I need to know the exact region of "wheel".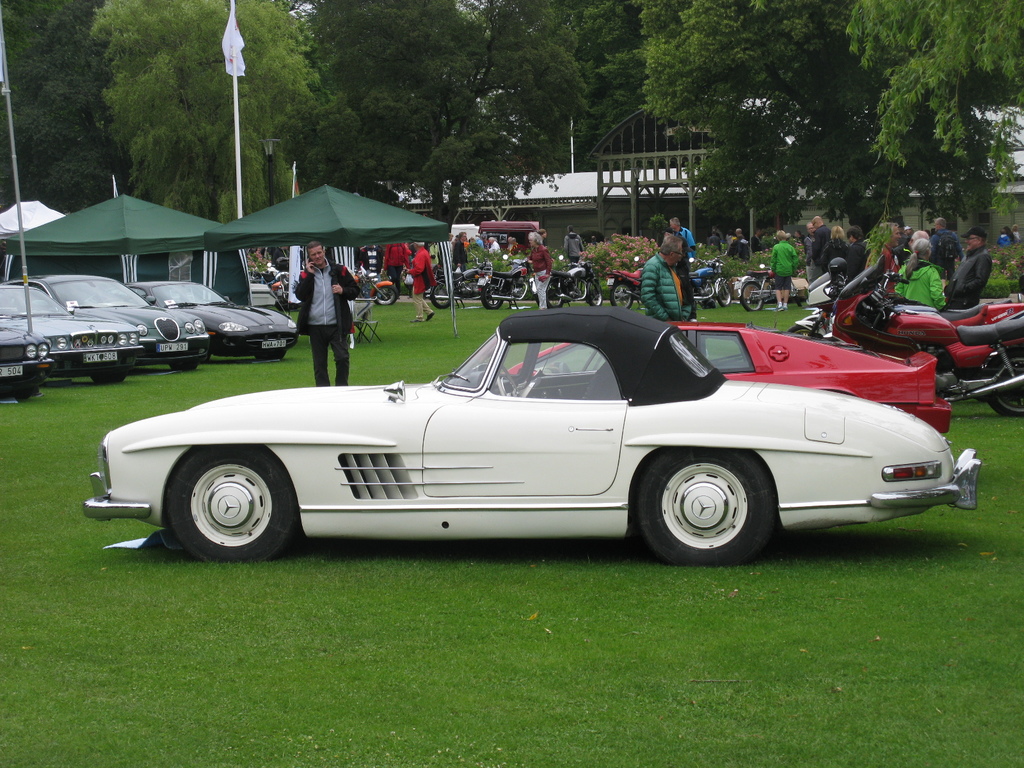
Region: (left=797, top=298, right=803, bottom=309).
